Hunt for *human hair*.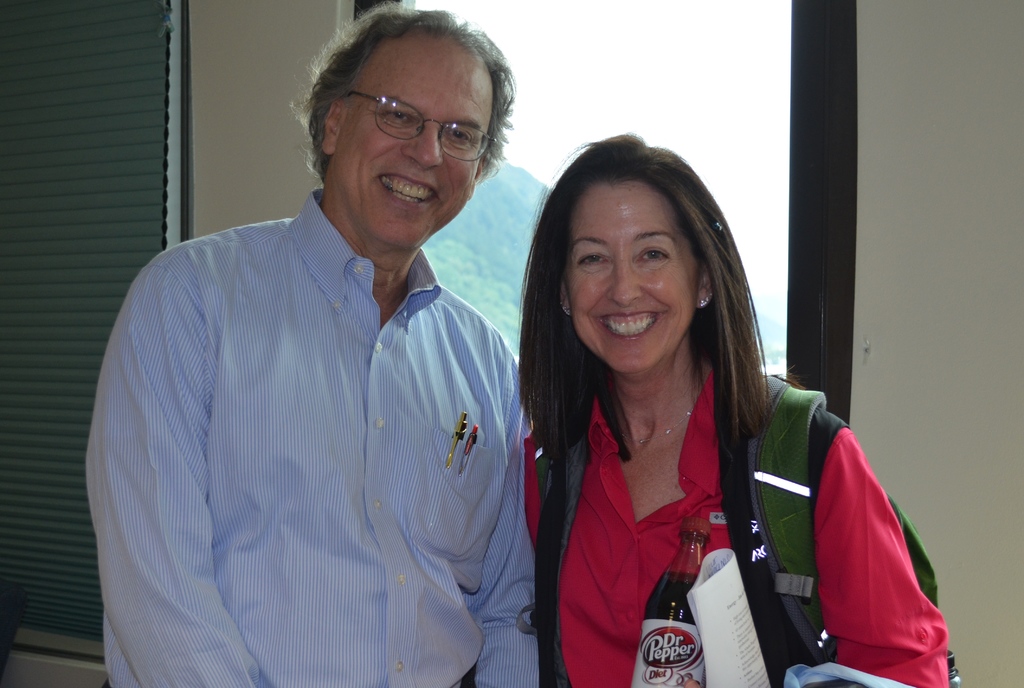
Hunted down at bbox=(537, 164, 762, 555).
